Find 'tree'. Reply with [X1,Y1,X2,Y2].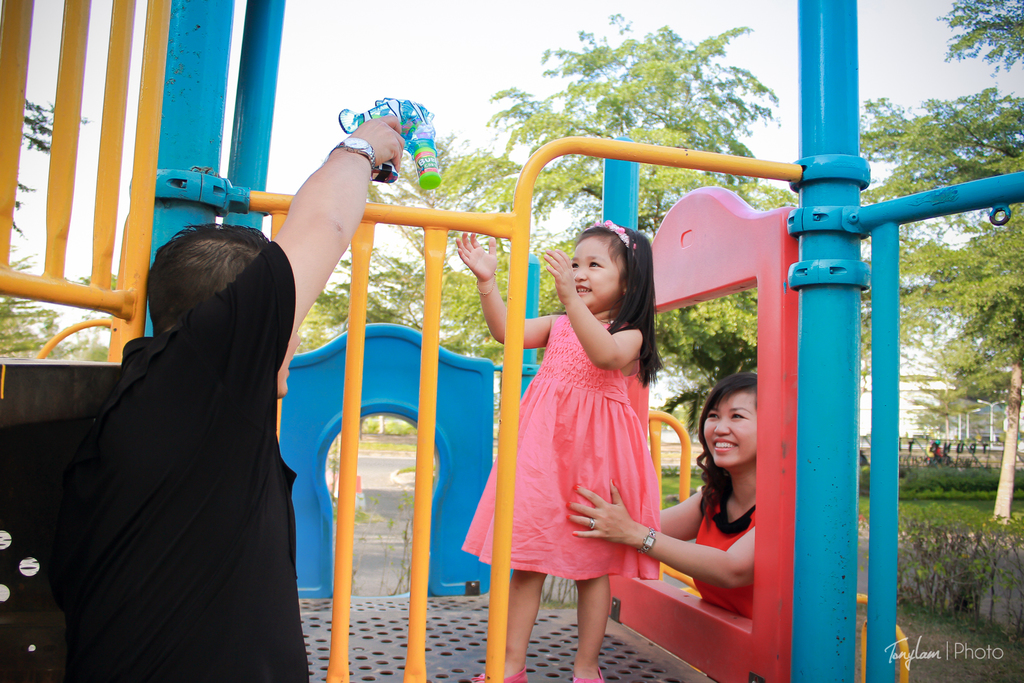
[0,45,141,384].
